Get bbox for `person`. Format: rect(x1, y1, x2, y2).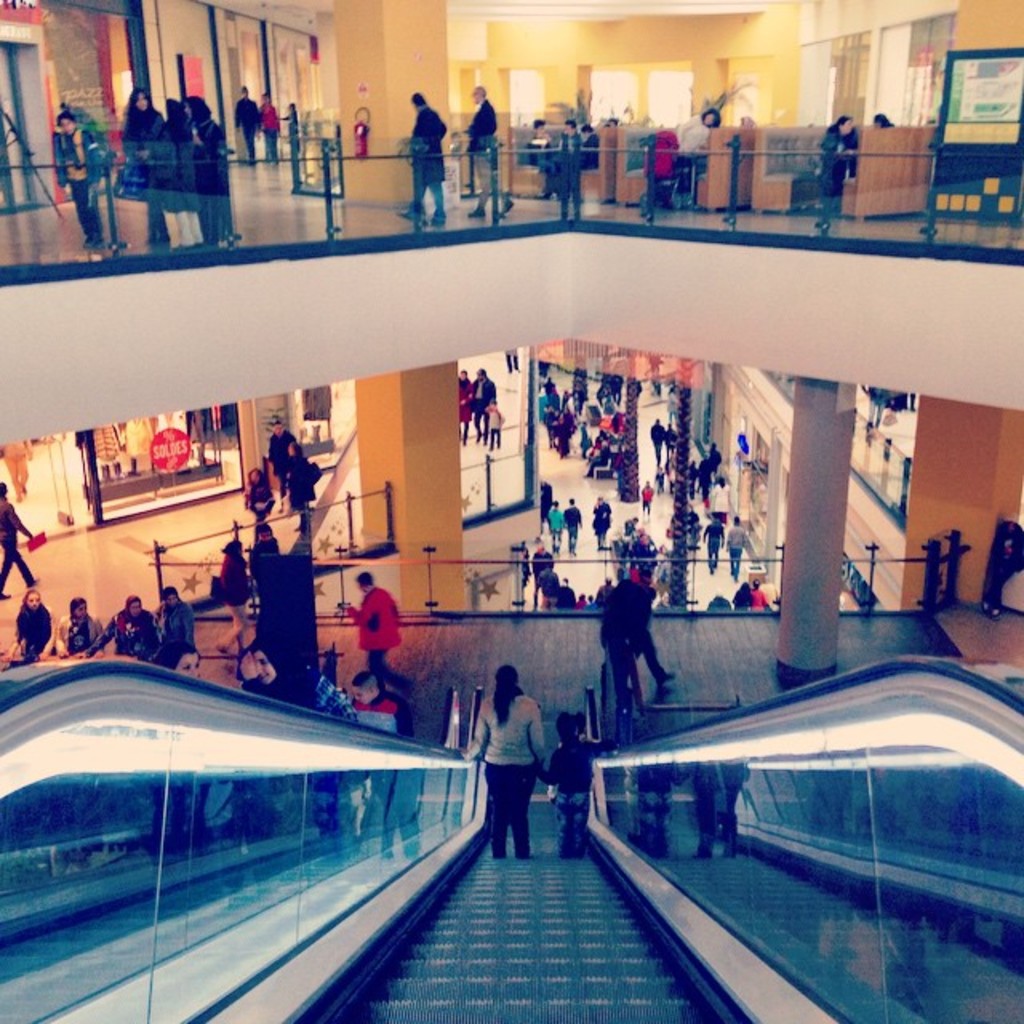
rect(107, 592, 157, 661).
